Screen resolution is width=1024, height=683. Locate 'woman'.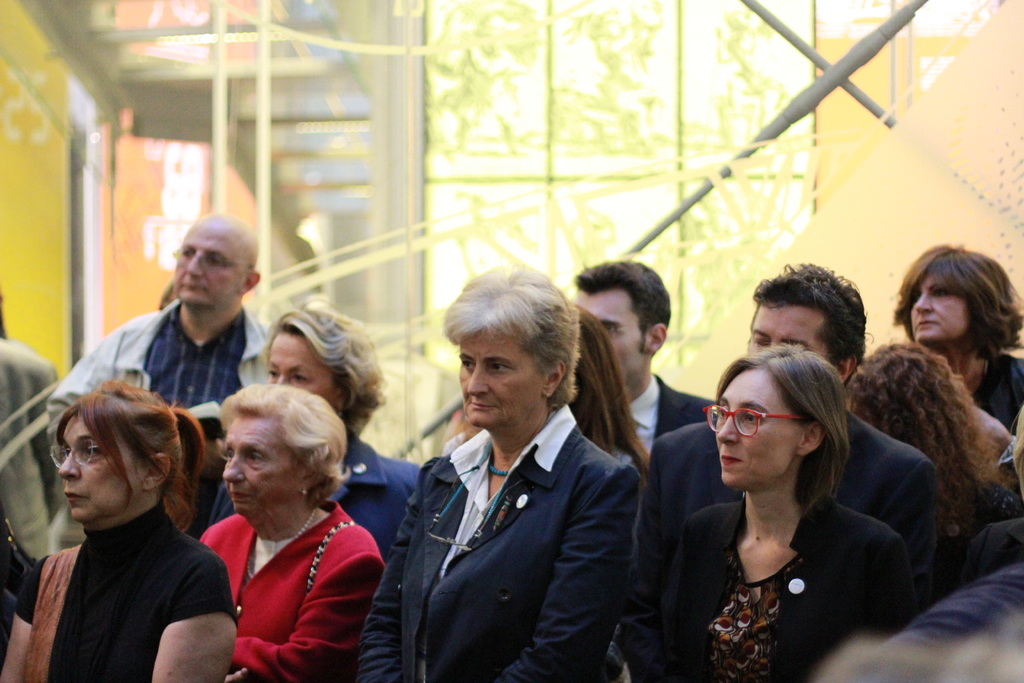
0 384 239 682.
